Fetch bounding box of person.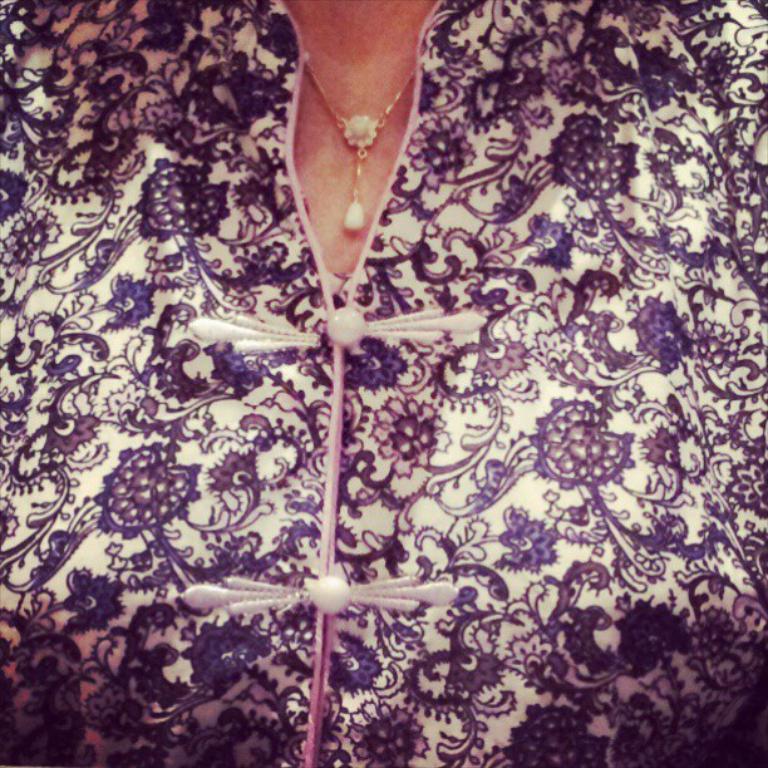
Bbox: detection(0, 0, 767, 767).
